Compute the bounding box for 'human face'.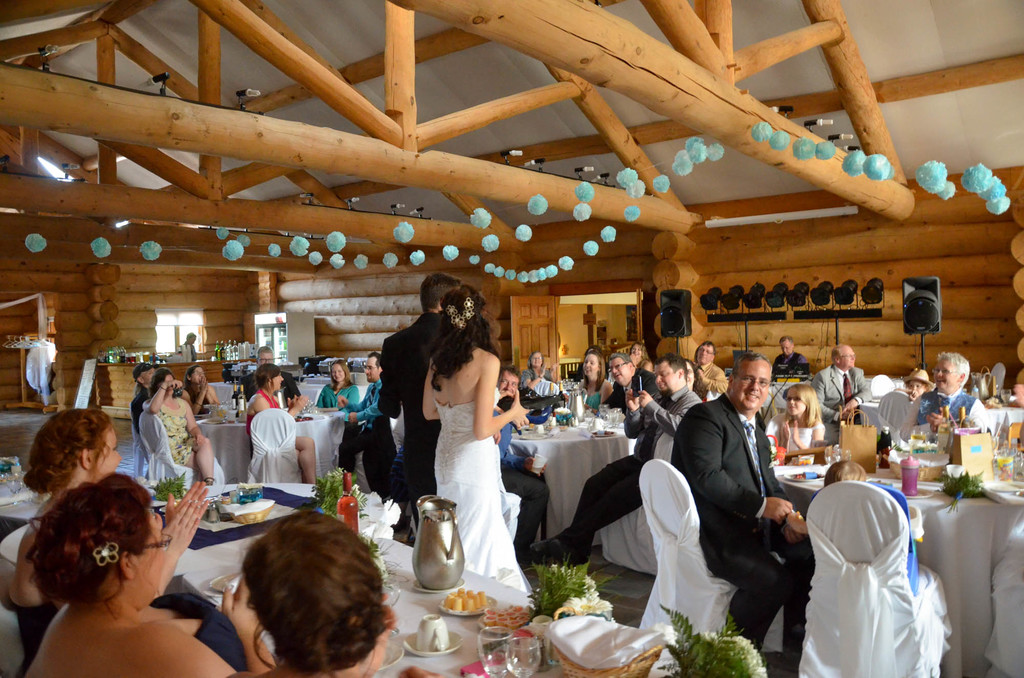
<box>506,373,516,394</box>.
